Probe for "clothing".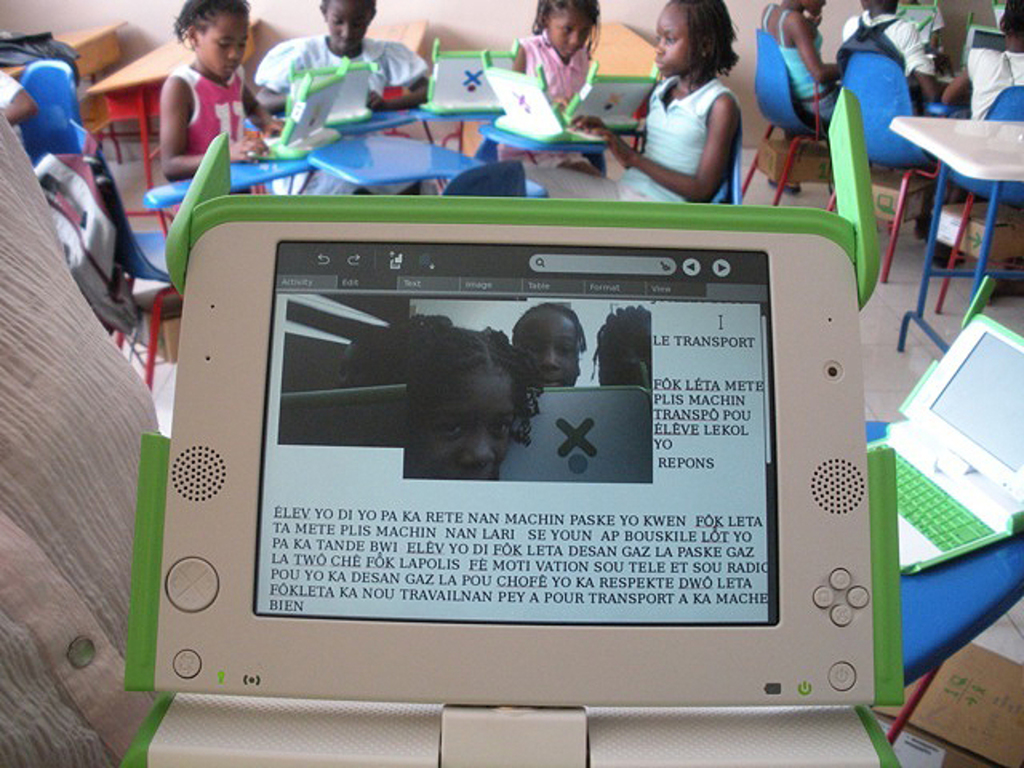
Probe result: [0, 69, 22, 147].
